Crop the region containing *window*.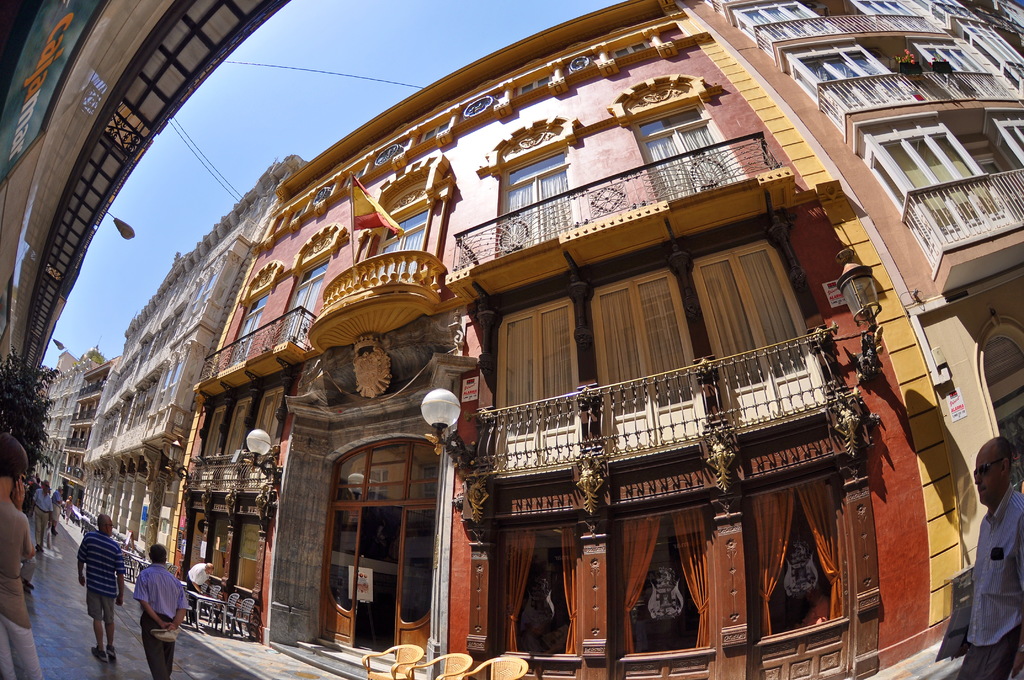
Crop region: BBox(596, 264, 701, 459).
